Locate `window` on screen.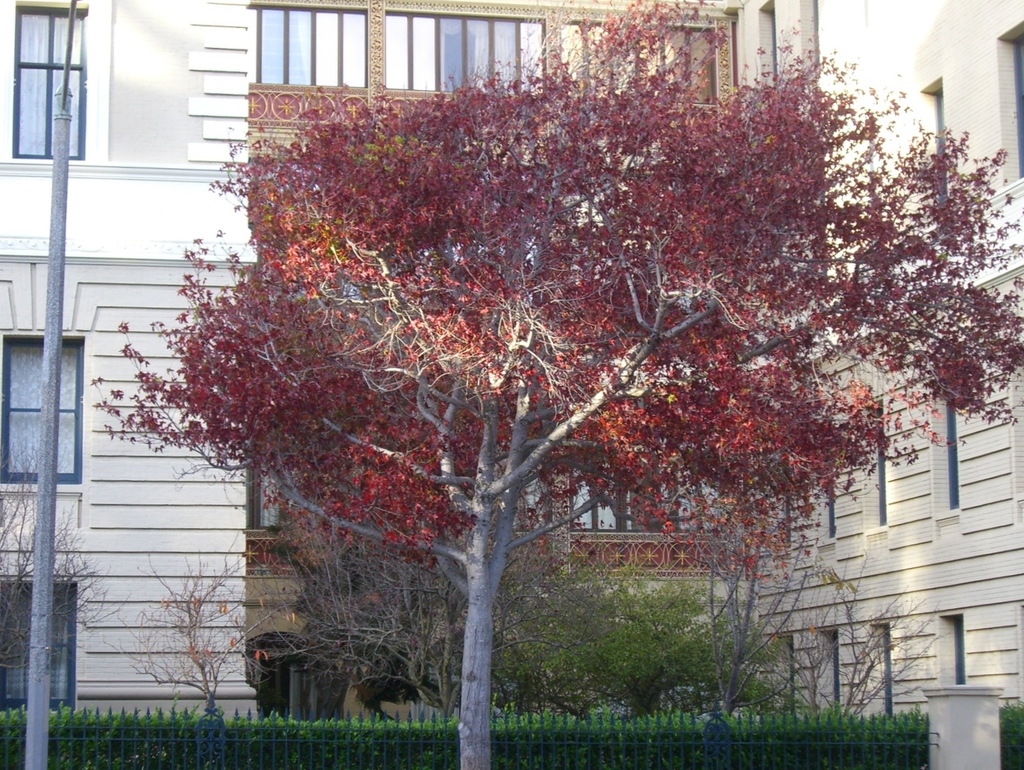
On screen at crop(935, 387, 969, 518).
